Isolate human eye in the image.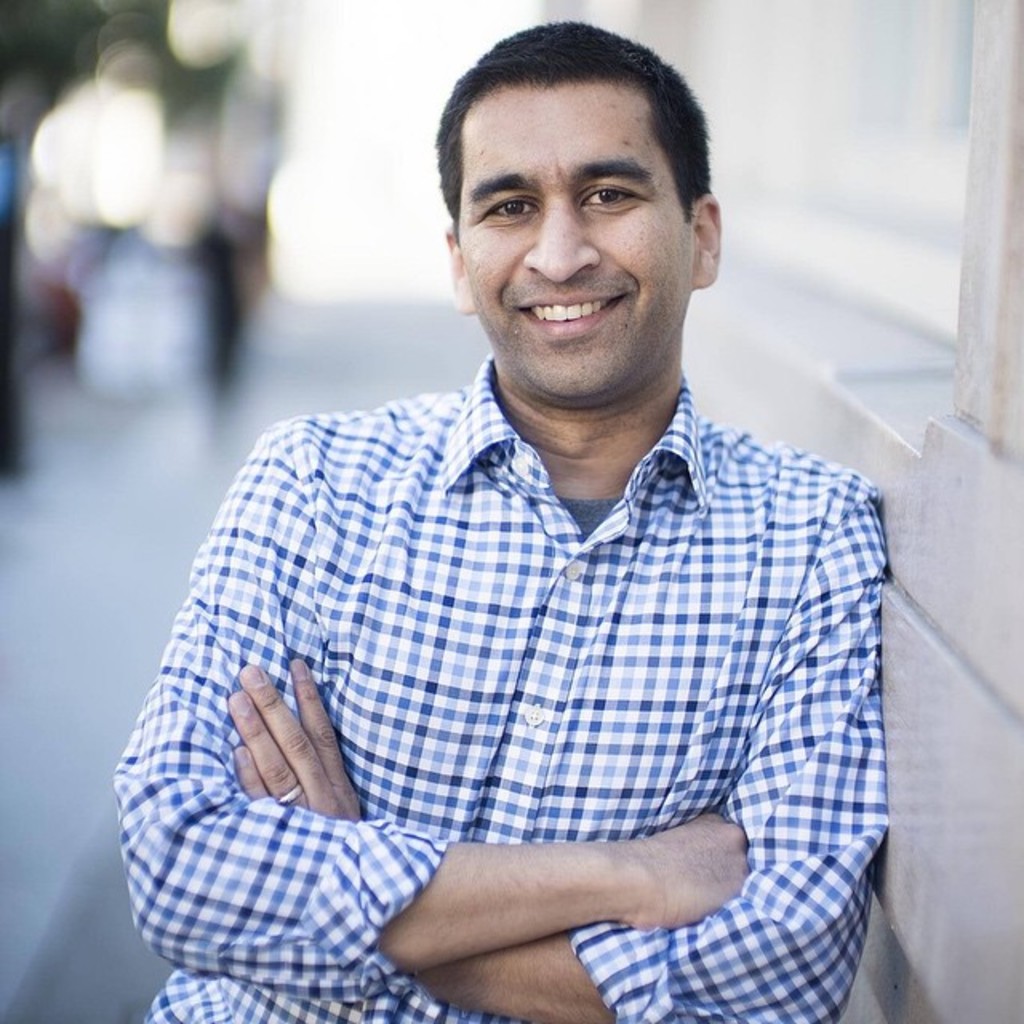
Isolated region: bbox=(578, 182, 643, 208).
